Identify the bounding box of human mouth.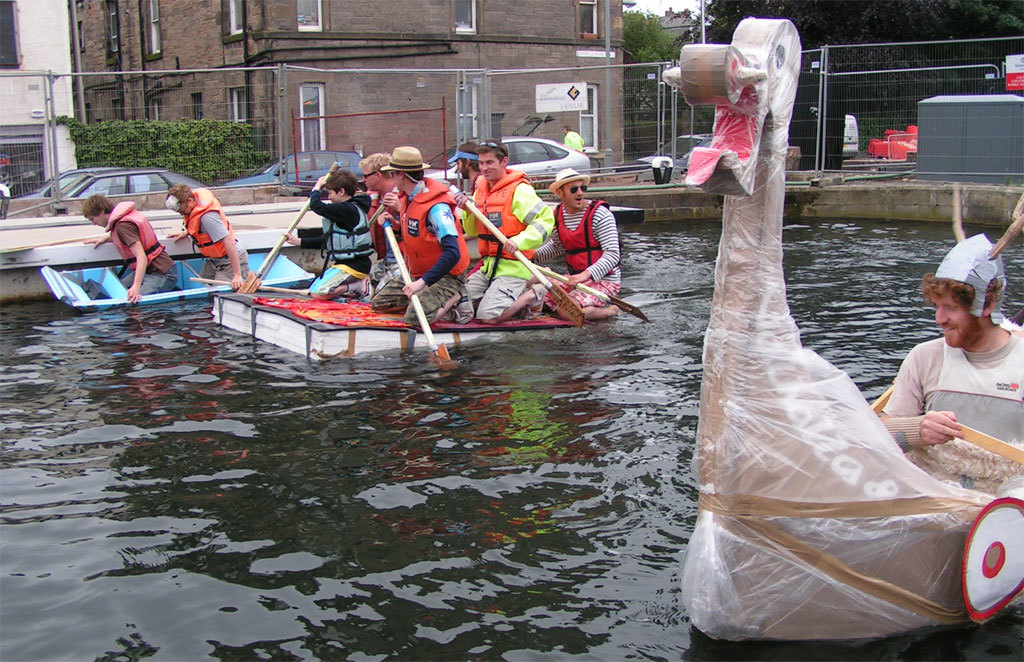
l=185, t=210, r=189, b=216.
